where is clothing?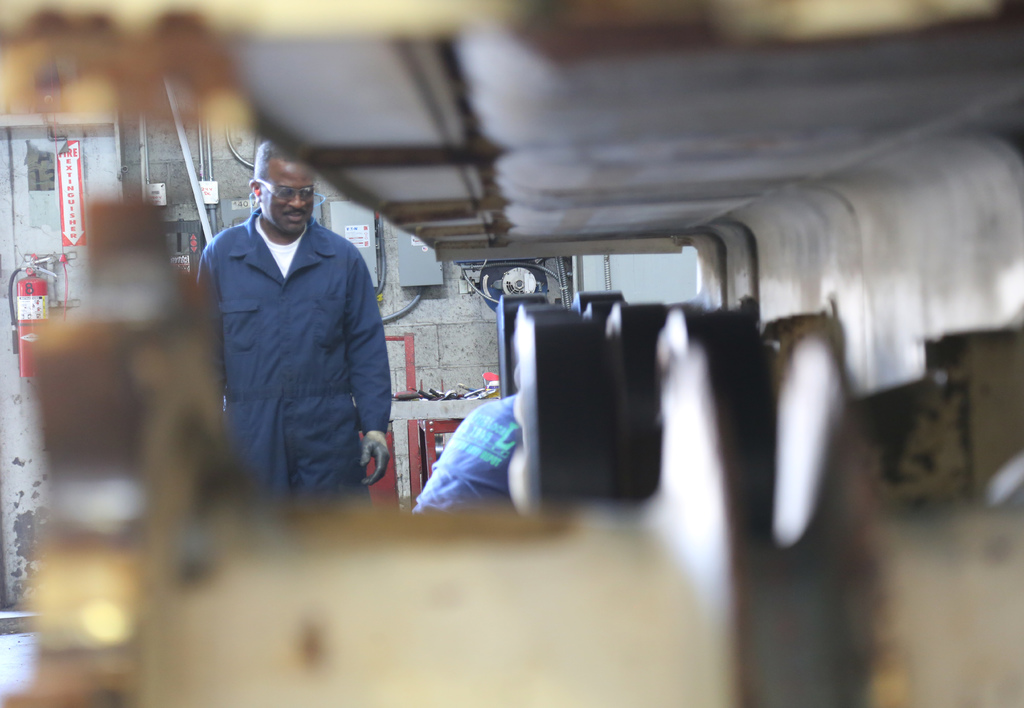
bbox=(196, 203, 393, 510).
